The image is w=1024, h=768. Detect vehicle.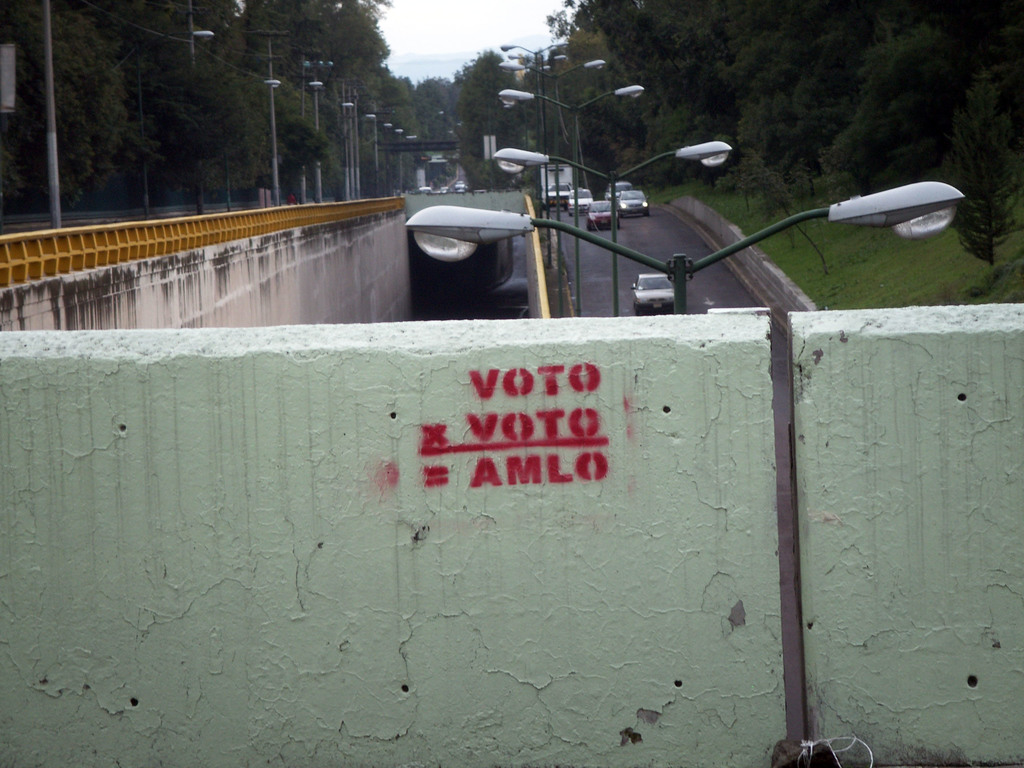
Detection: (584, 200, 625, 232).
